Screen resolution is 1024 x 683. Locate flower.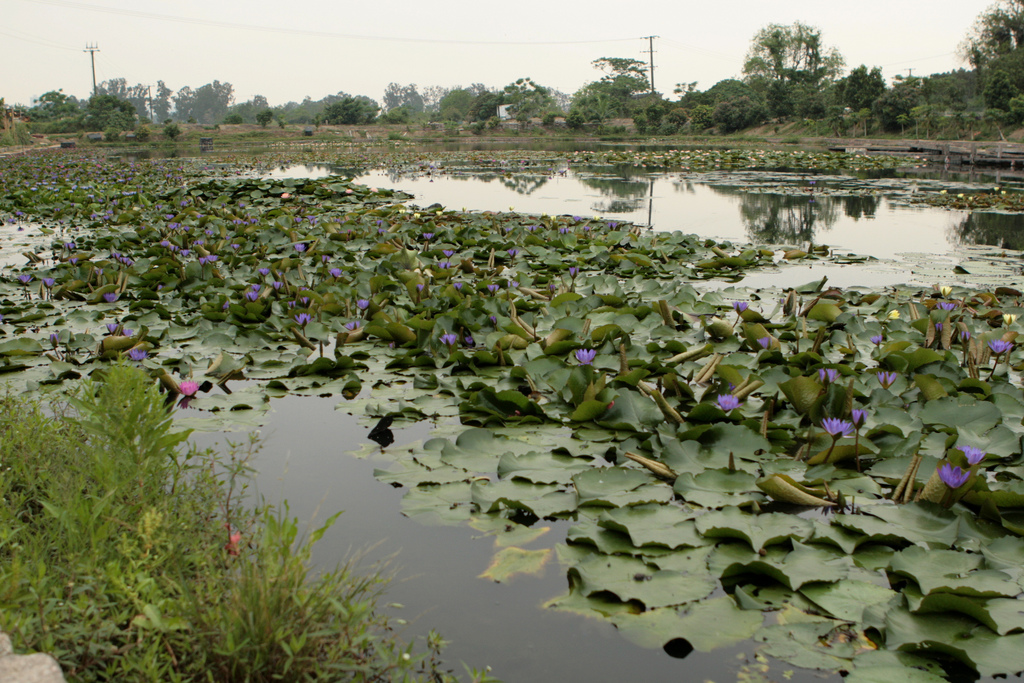
crop(356, 299, 369, 310).
